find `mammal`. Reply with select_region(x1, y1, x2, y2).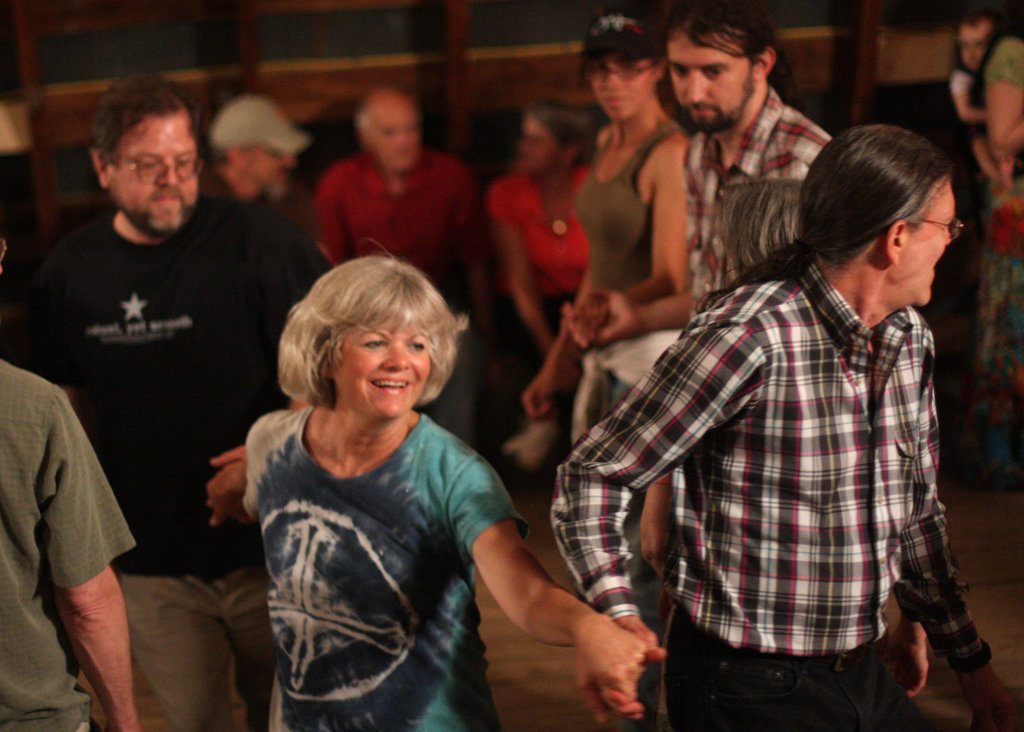
select_region(940, 4, 1006, 172).
